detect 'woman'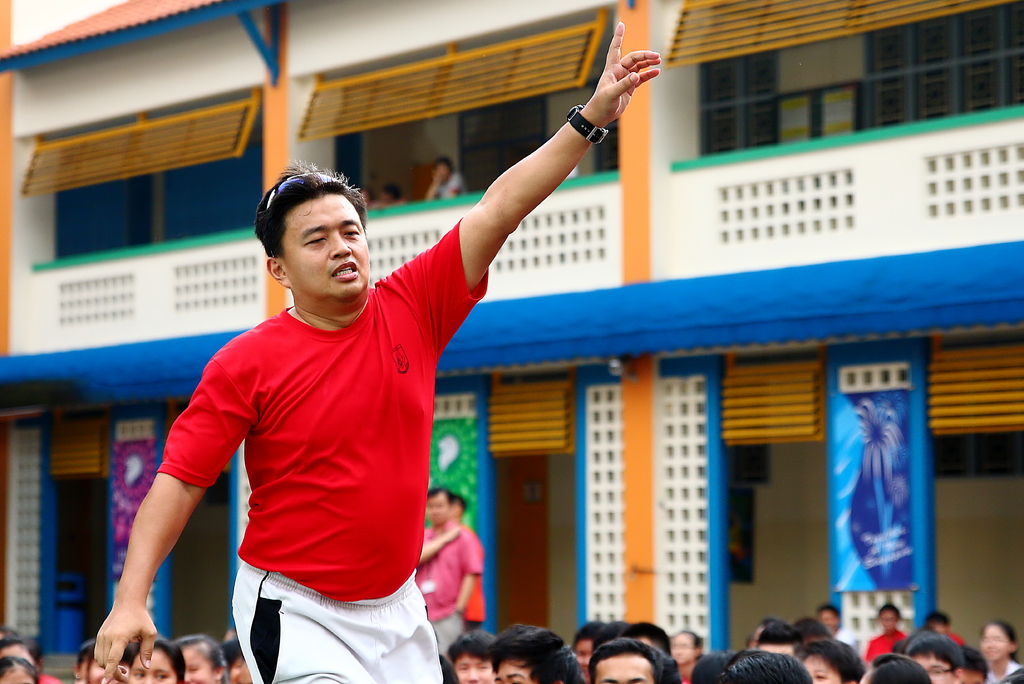
box=[170, 636, 232, 683]
